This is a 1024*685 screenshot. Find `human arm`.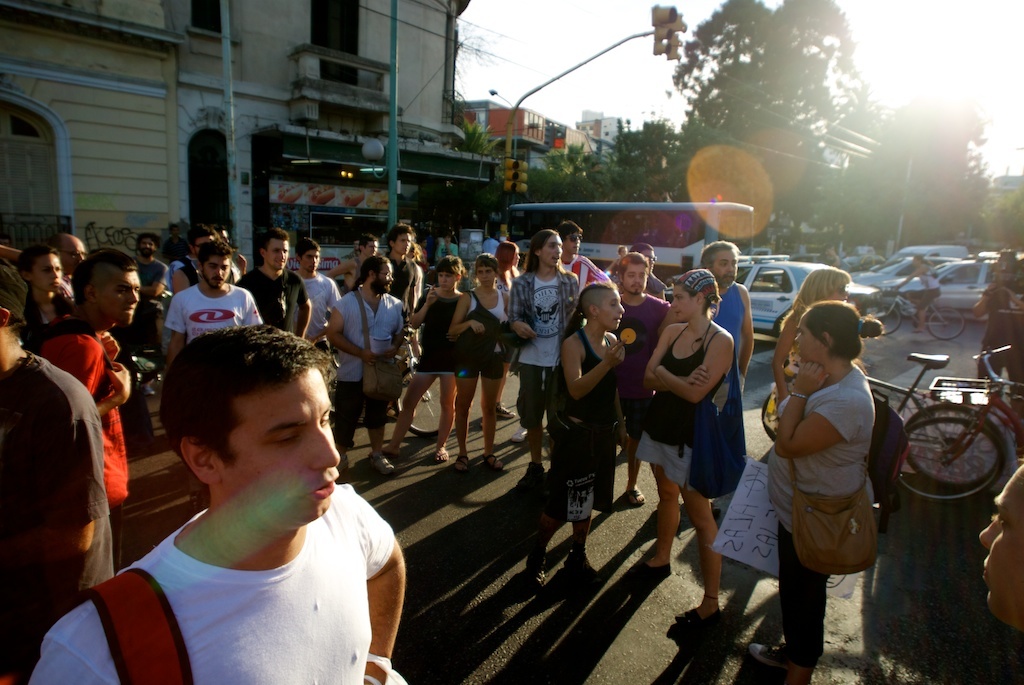
Bounding box: [x1=446, y1=278, x2=488, y2=347].
